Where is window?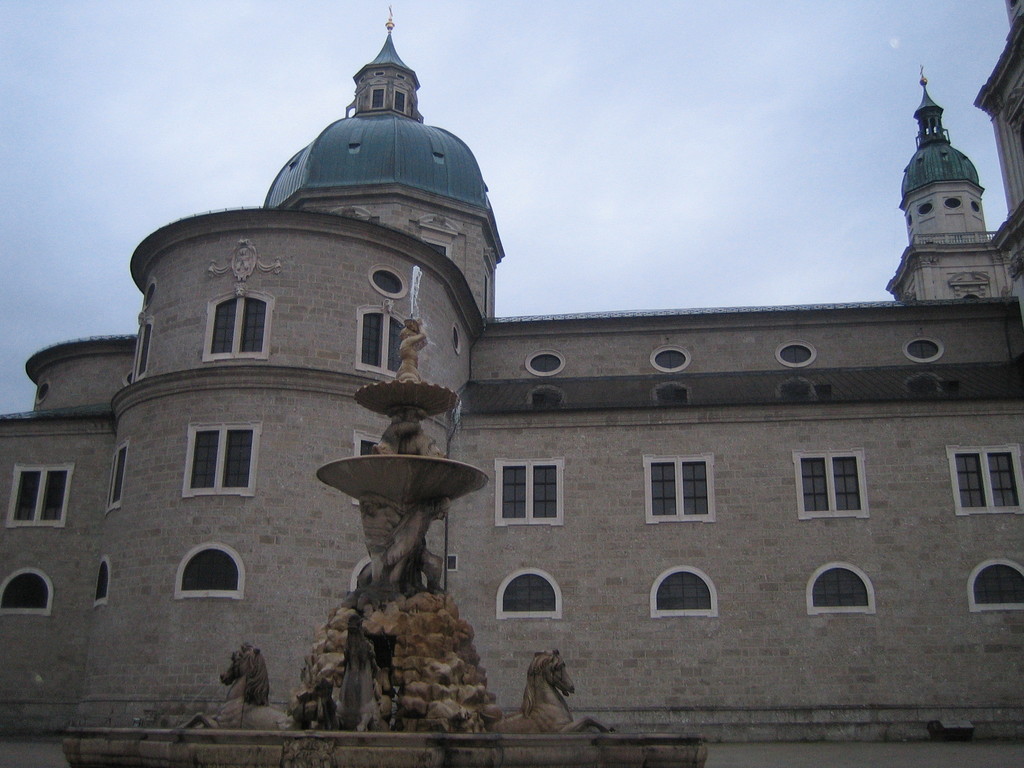
l=93, t=557, r=108, b=605.
